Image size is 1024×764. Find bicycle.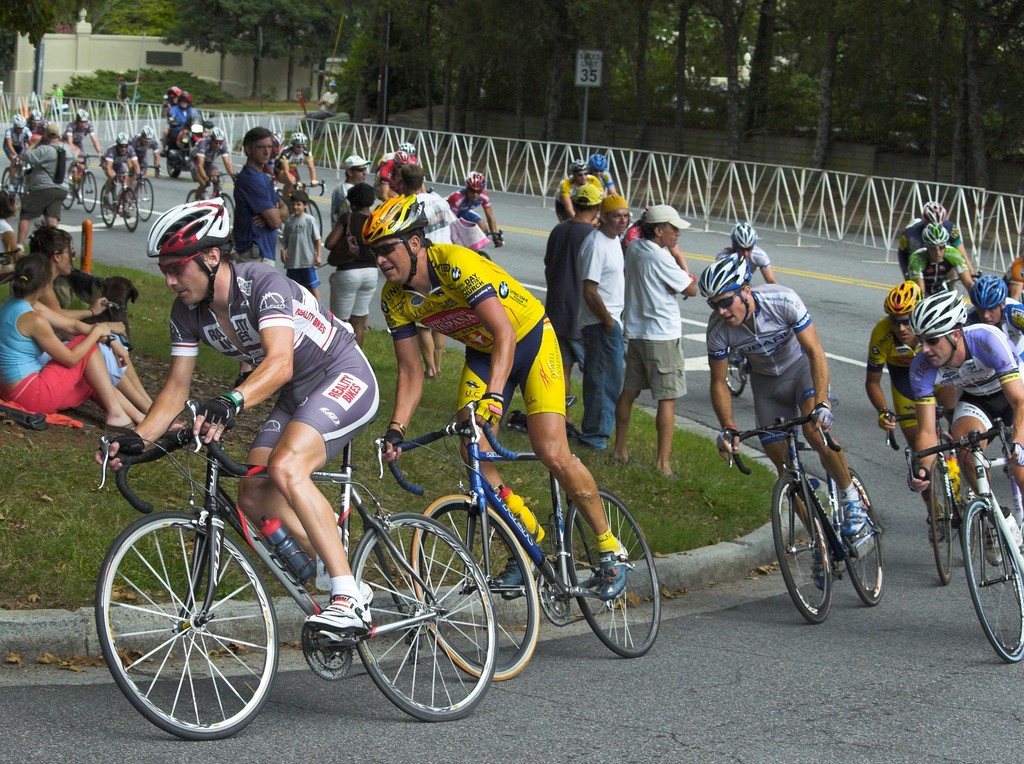
[374,395,662,681].
